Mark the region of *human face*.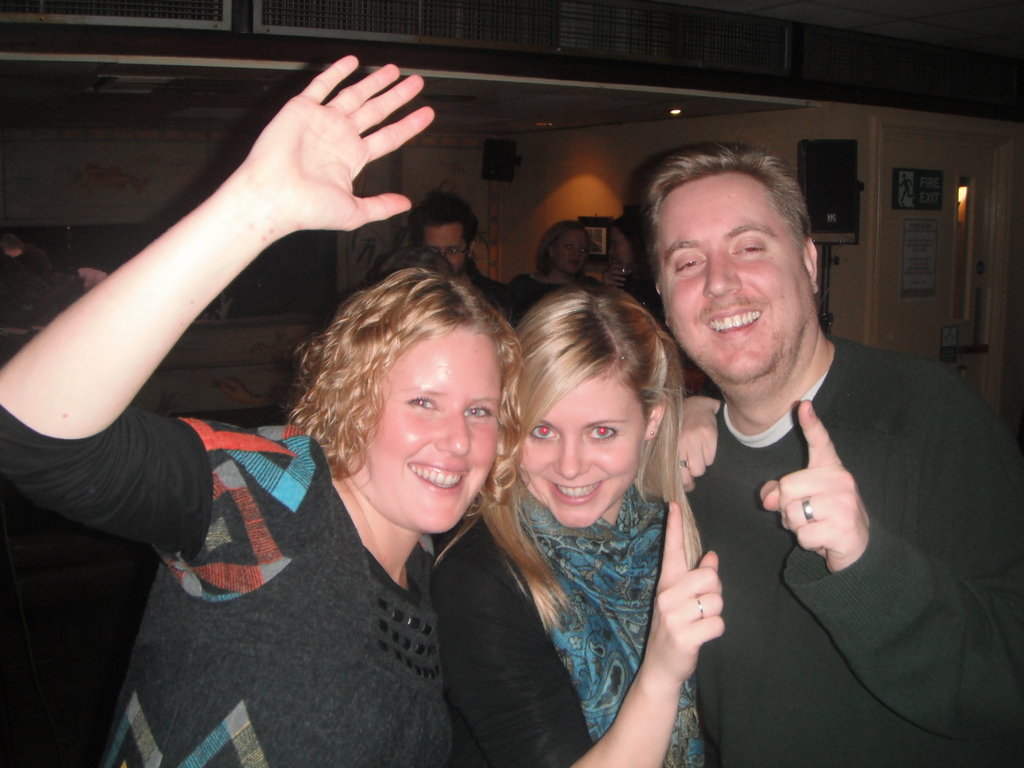
Region: <bbox>609, 225, 630, 269</bbox>.
